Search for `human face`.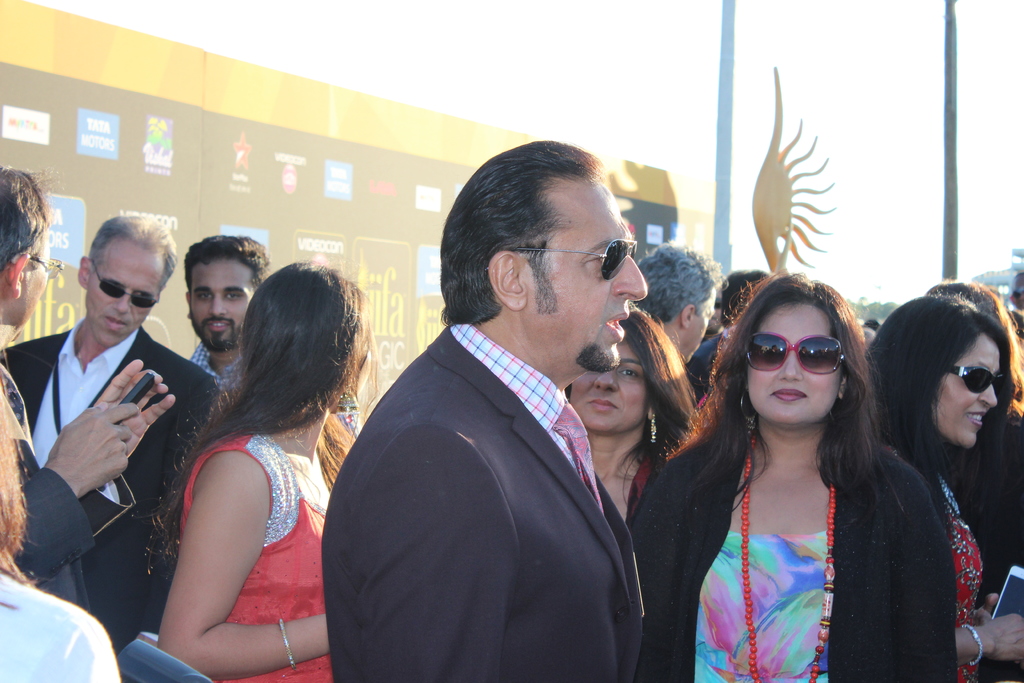
Found at bbox(346, 318, 374, 398).
